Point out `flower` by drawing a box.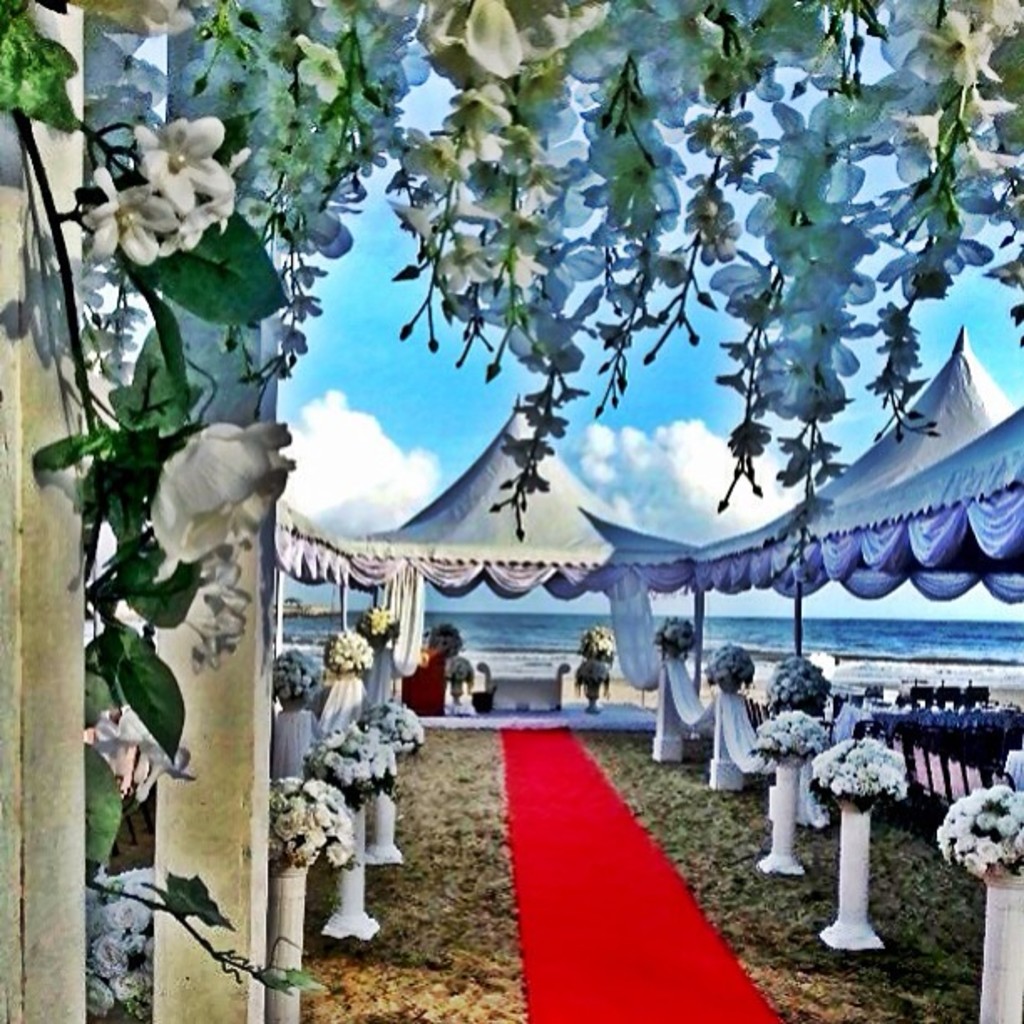
rect(259, 778, 346, 870).
